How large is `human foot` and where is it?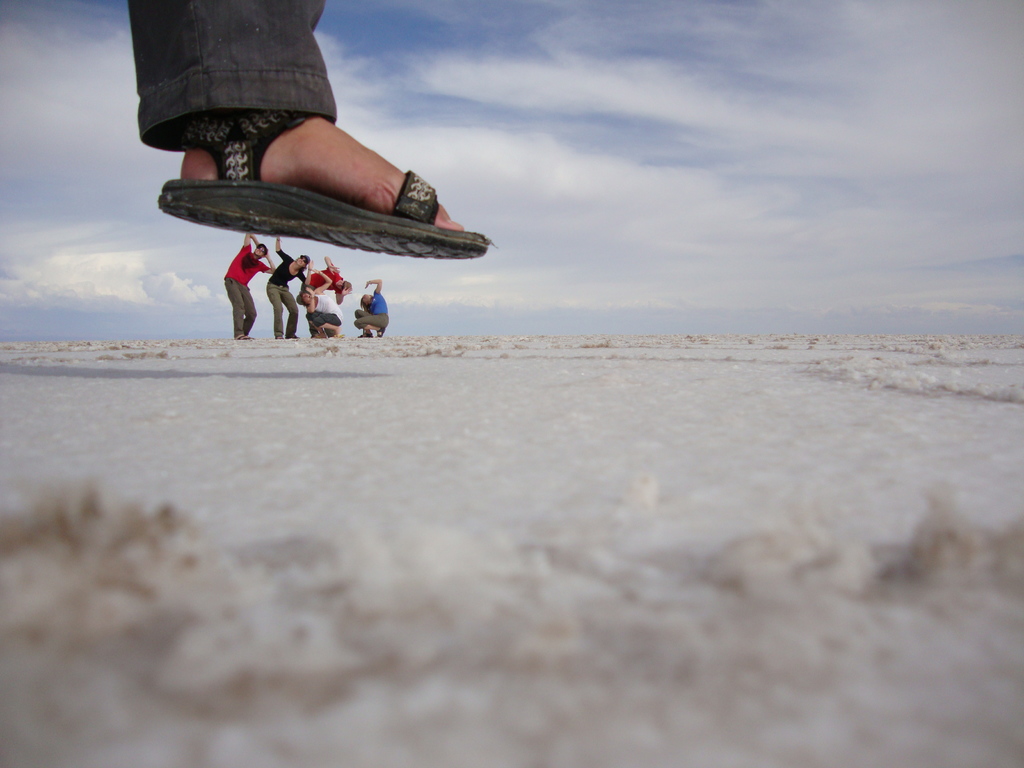
Bounding box: left=141, top=119, right=477, bottom=263.
